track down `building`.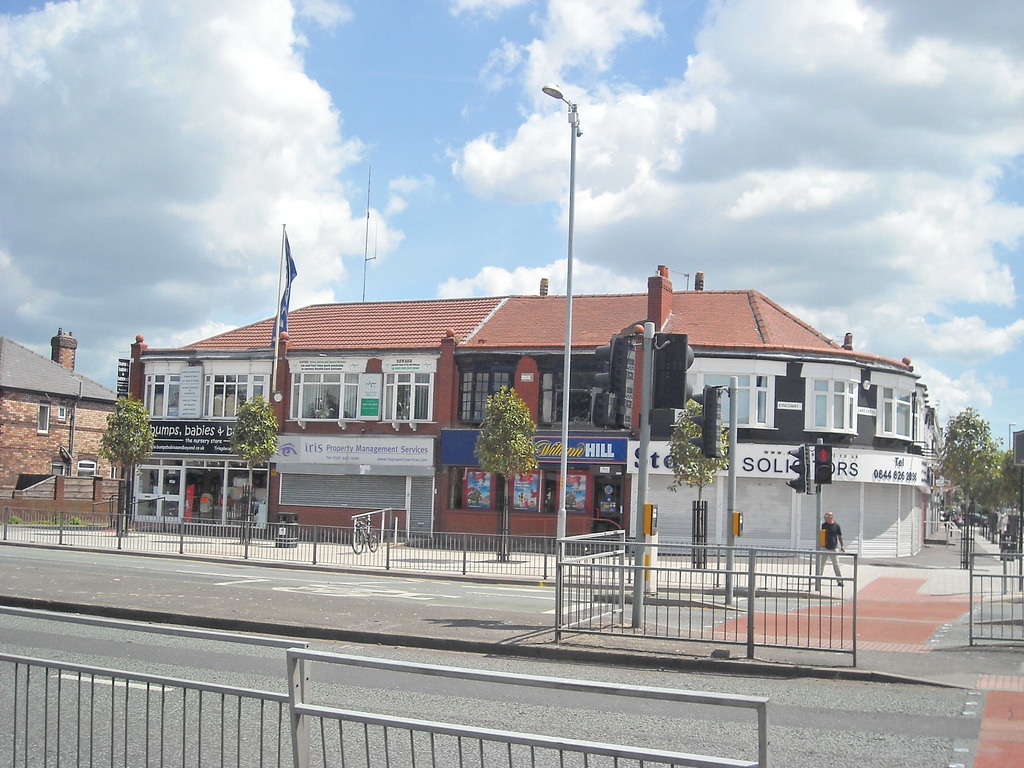
Tracked to bbox=[148, 290, 929, 560].
